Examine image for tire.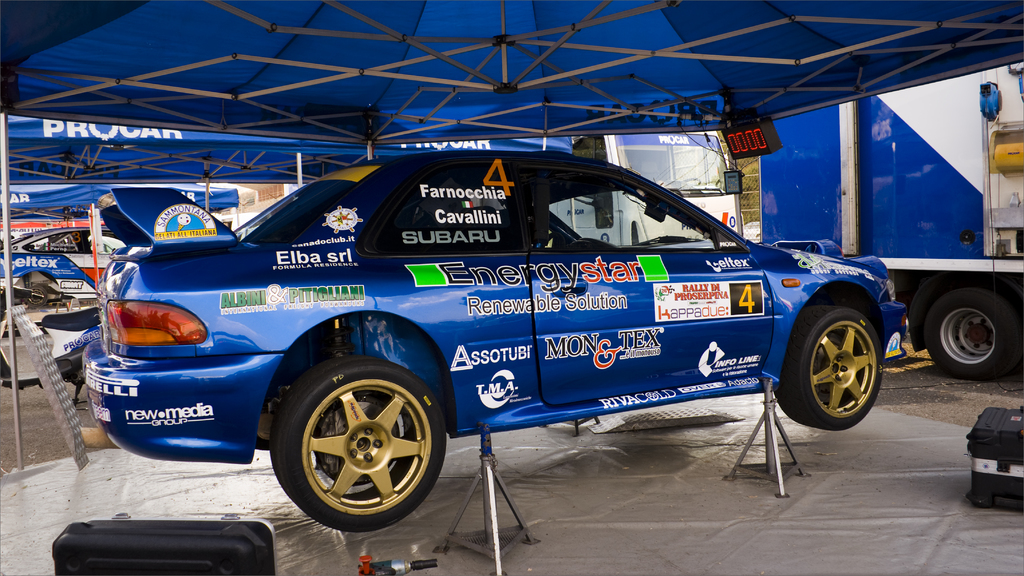
Examination result: (left=776, top=305, right=882, bottom=430).
